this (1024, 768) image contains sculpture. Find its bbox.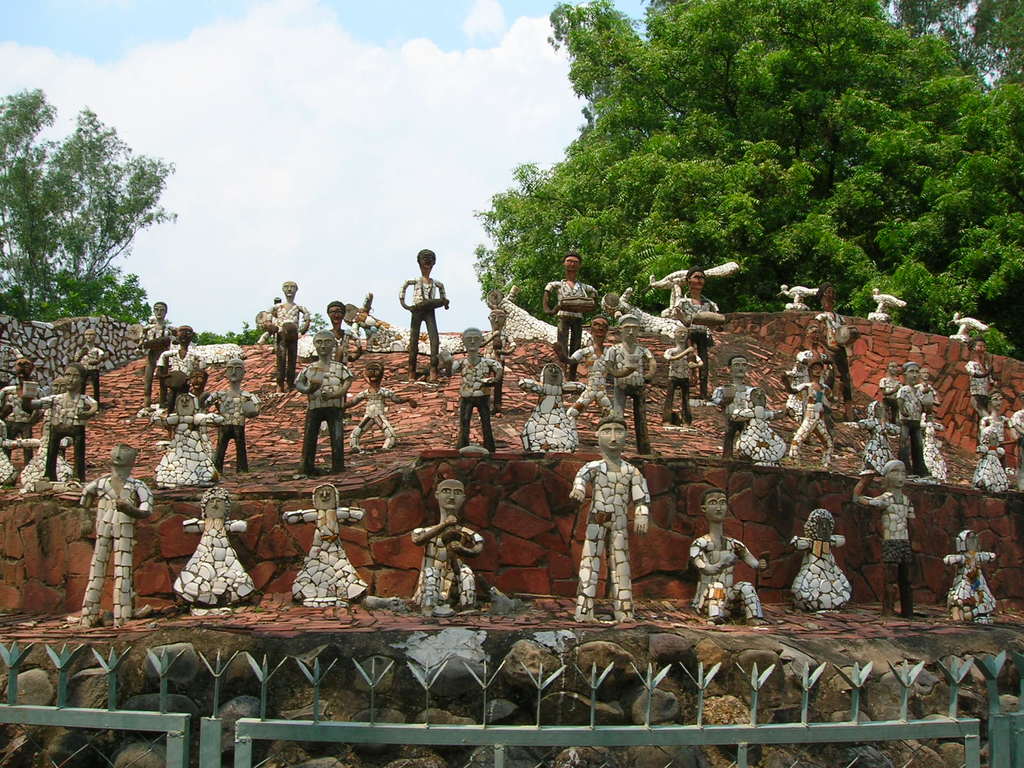
401 249 449 380.
